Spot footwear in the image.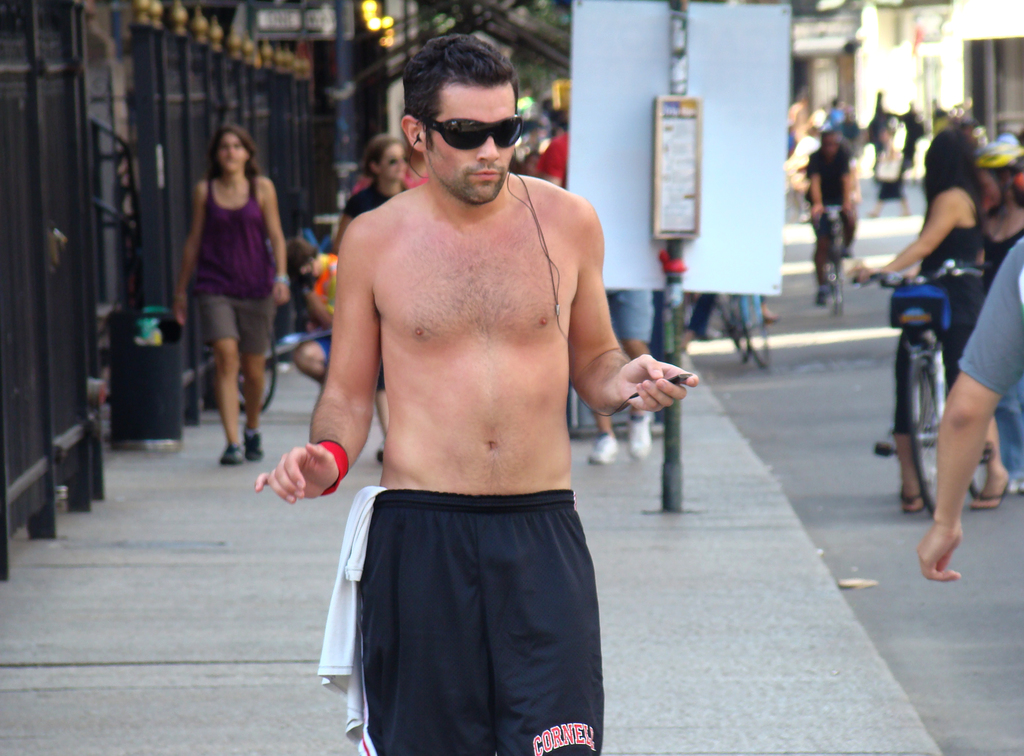
footwear found at bbox=[628, 418, 653, 459].
